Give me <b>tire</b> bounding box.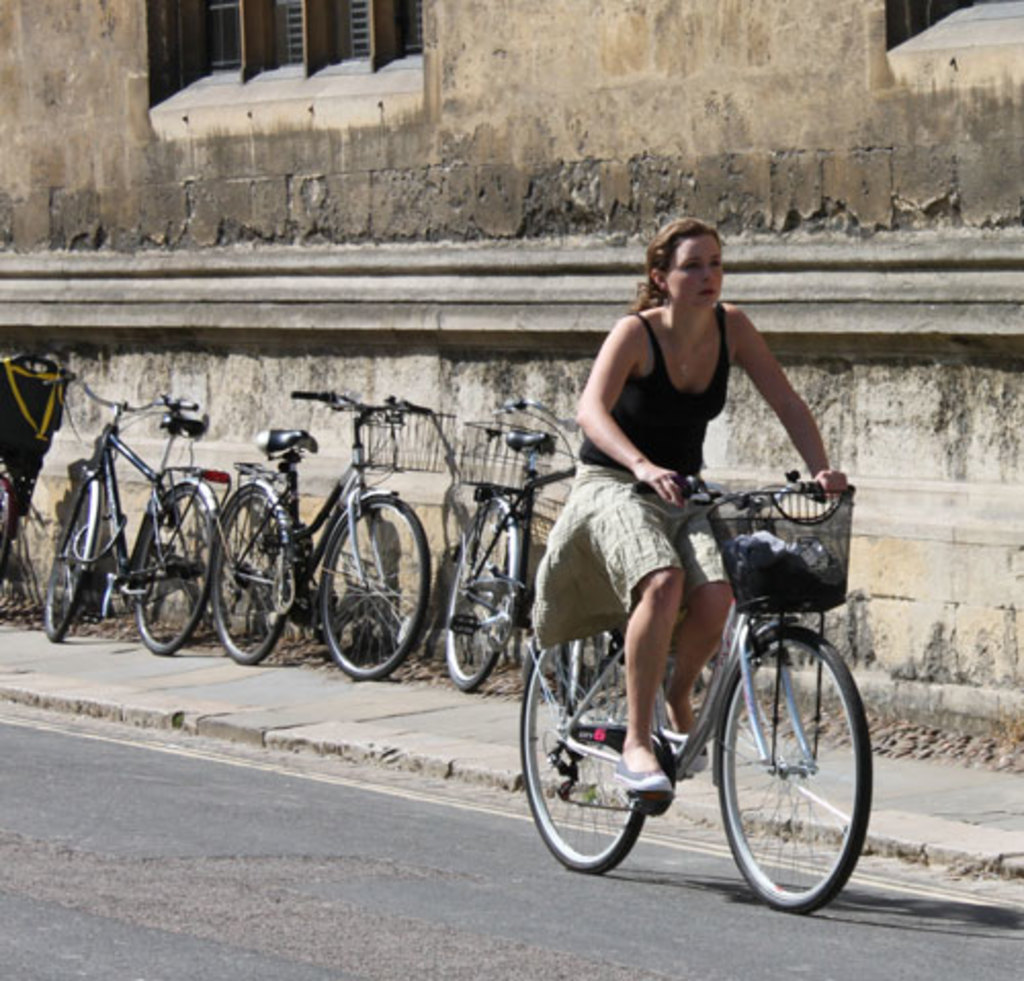
box=[510, 612, 676, 875].
